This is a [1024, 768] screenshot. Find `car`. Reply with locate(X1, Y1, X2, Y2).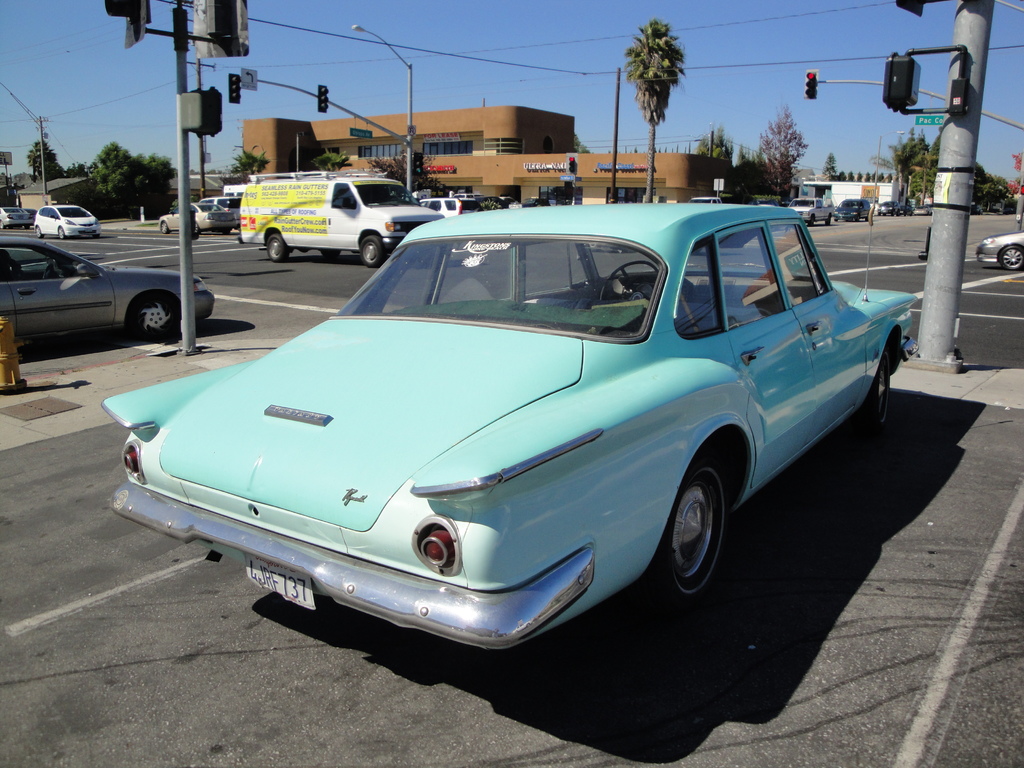
locate(1, 236, 214, 341).
